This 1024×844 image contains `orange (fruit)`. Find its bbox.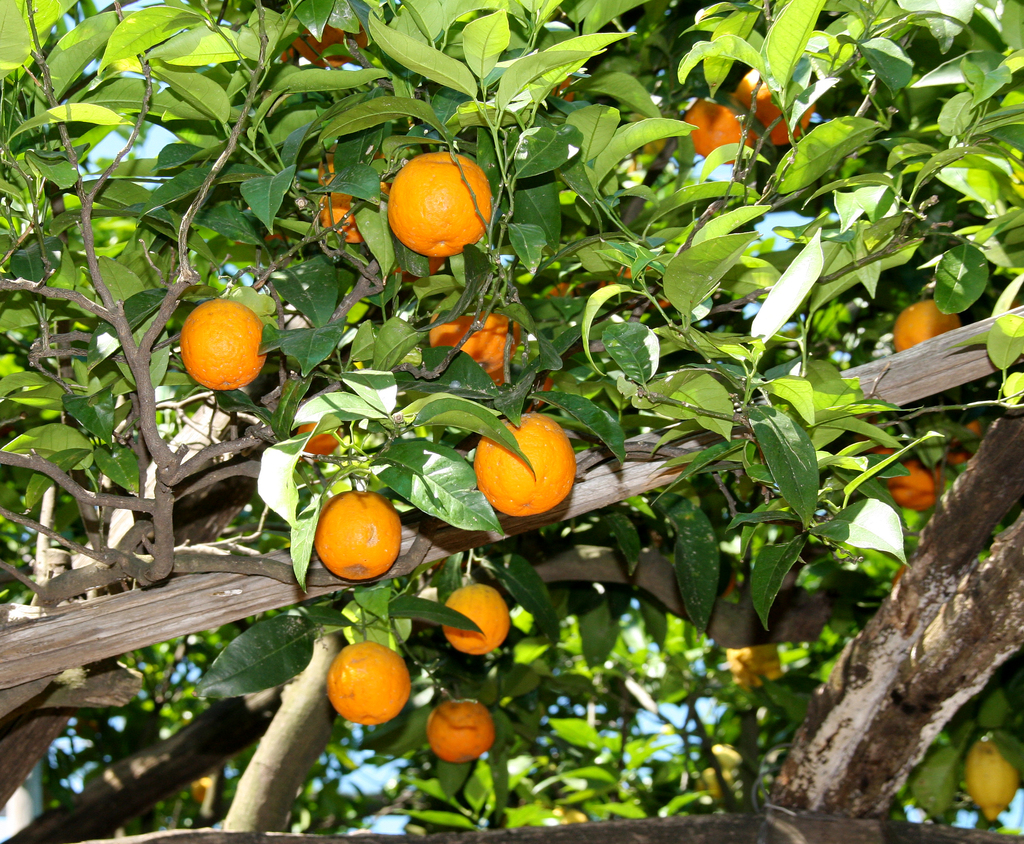
{"x1": 465, "y1": 423, "x2": 585, "y2": 506}.
